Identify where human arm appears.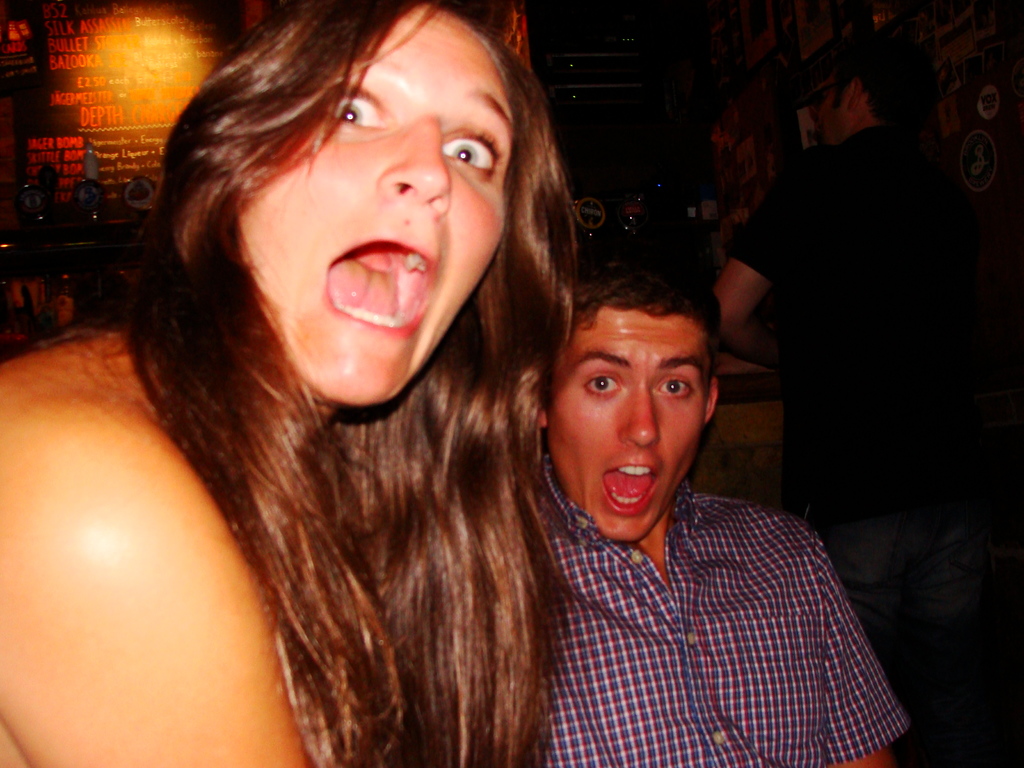
Appears at box=[805, 512, 902, 764].
